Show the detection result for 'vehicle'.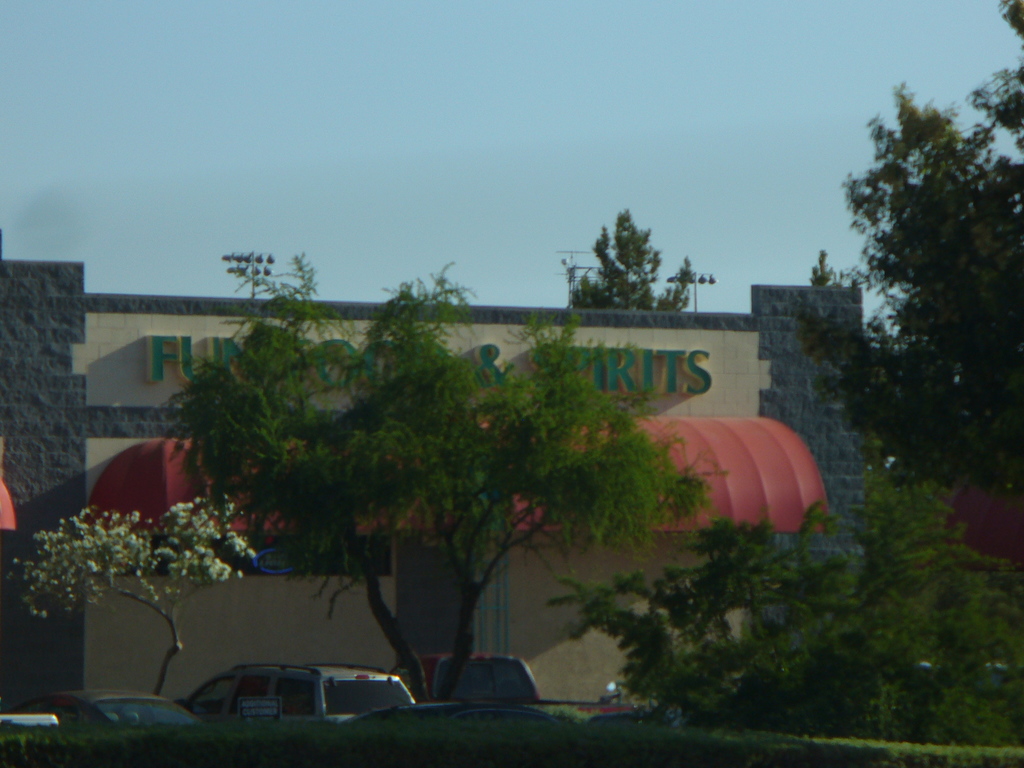
rect(4, 712, 65, 739).
